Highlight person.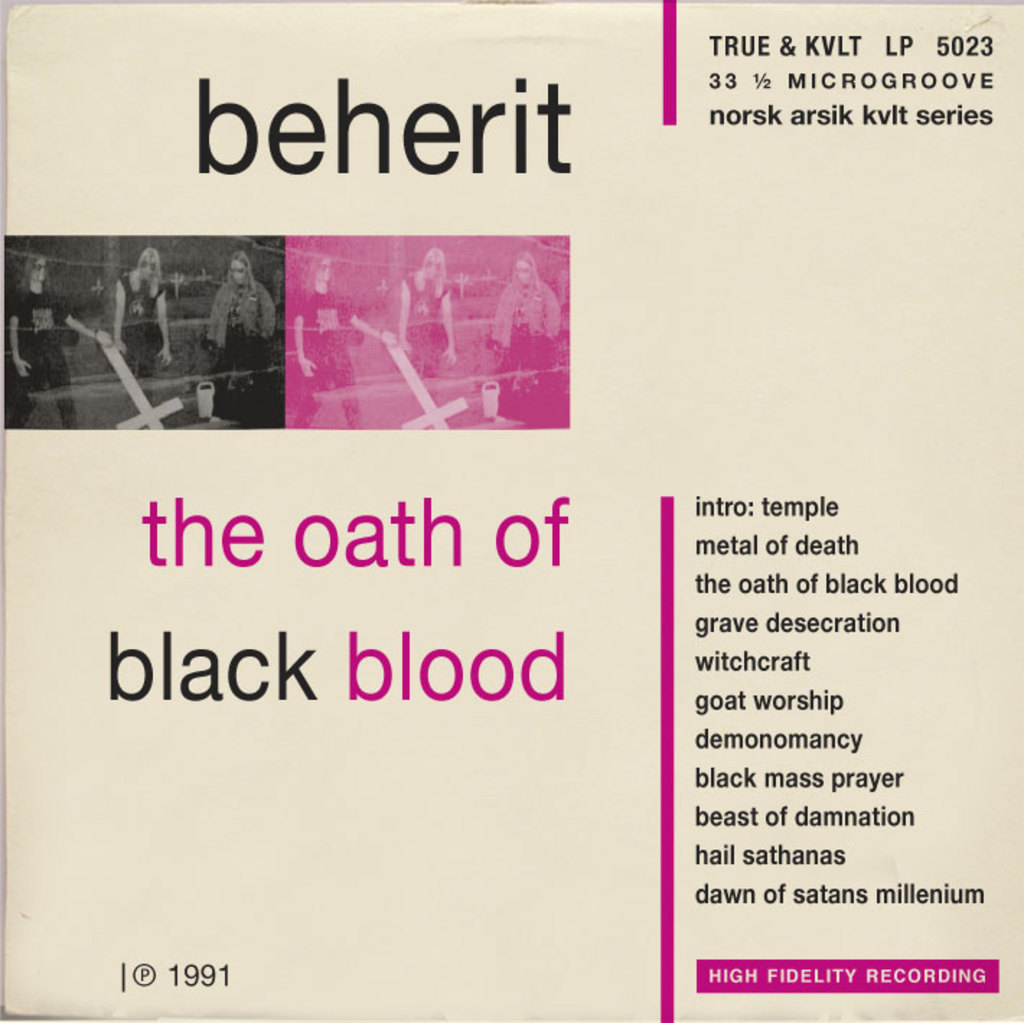
Highlighted region: BBox(115, 245, 177, 379).
